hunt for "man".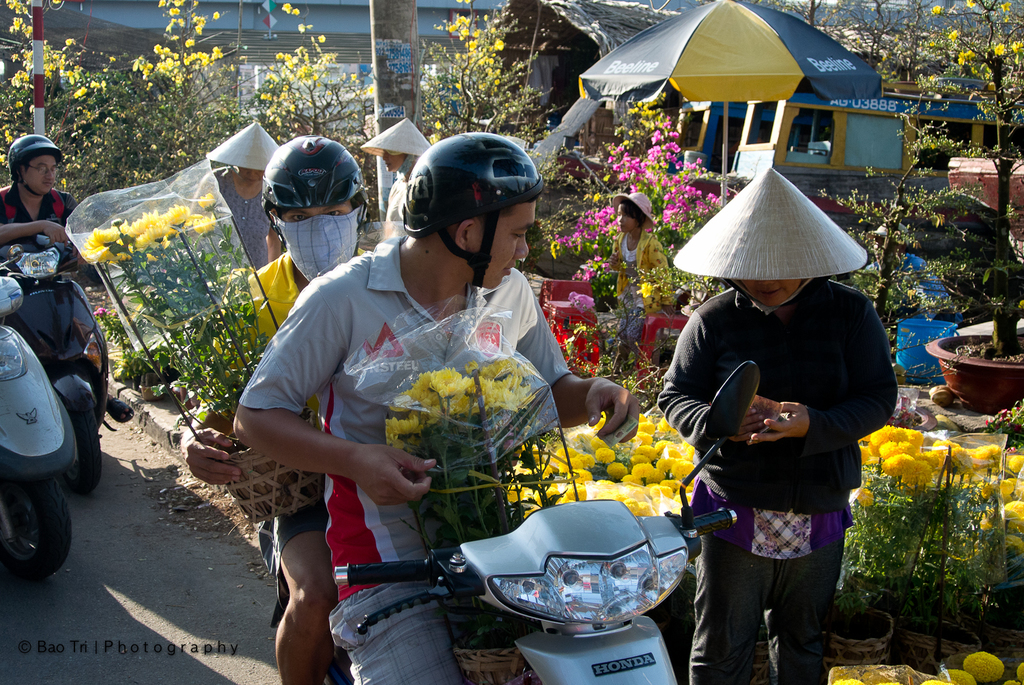
Hunted down at bbox=[221, 146, 644, 647].
